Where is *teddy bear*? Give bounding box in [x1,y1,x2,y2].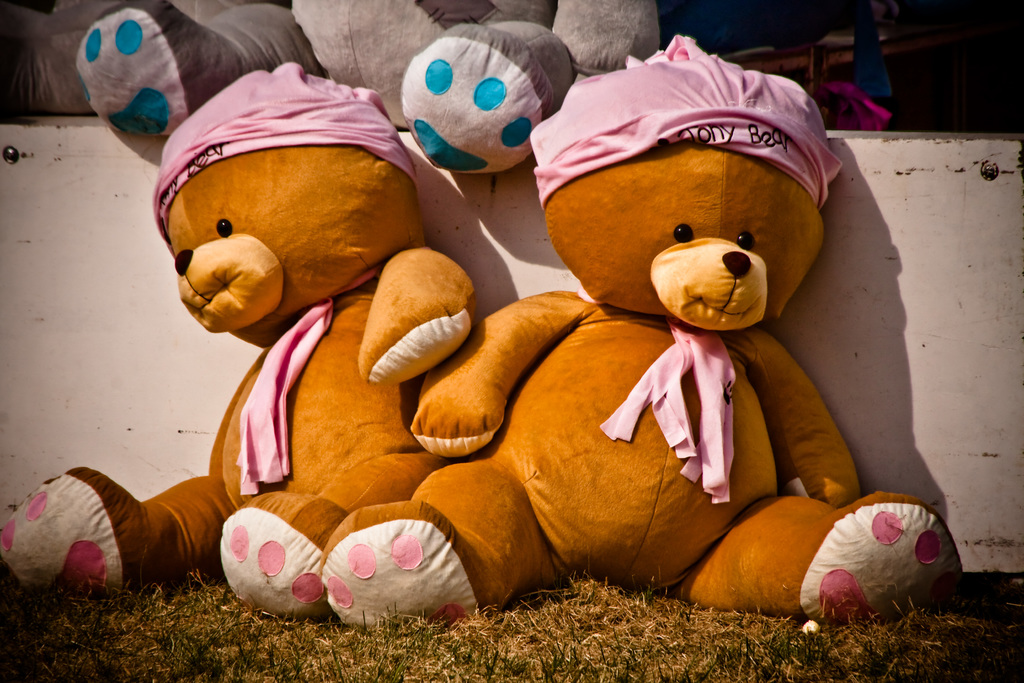
[323,37,959,623].
